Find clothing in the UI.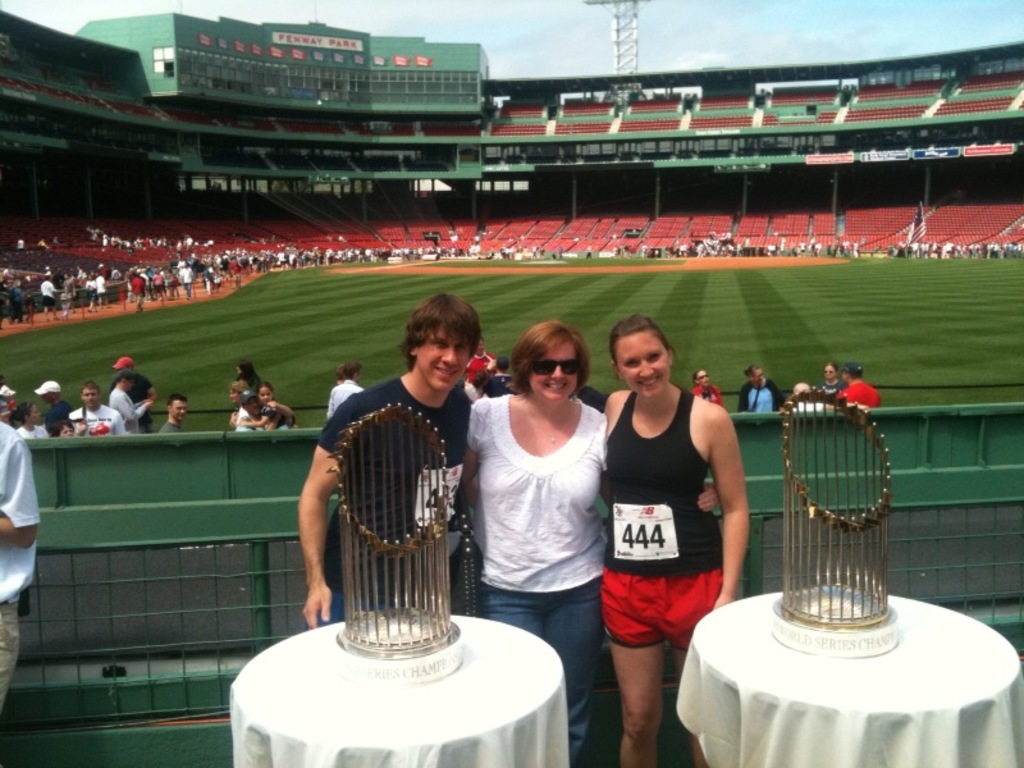
UI element at 732:376:788:416.
